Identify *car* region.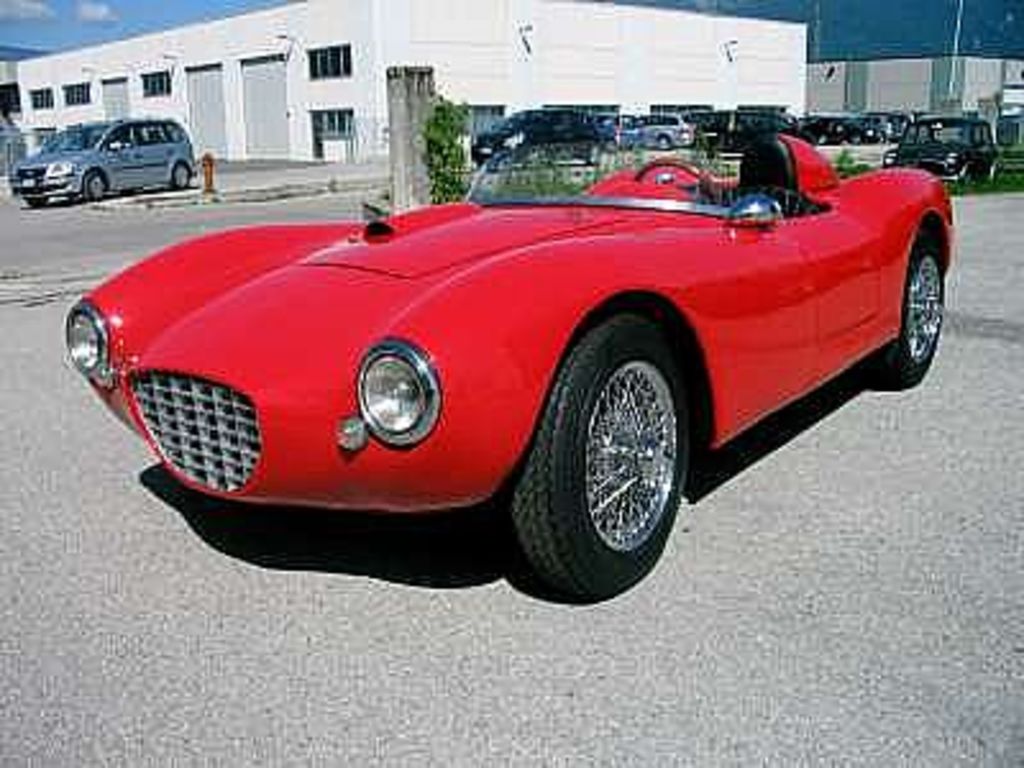
Region: {"left": 0, "top": 110, "right": 205, "bottom": 202}.
